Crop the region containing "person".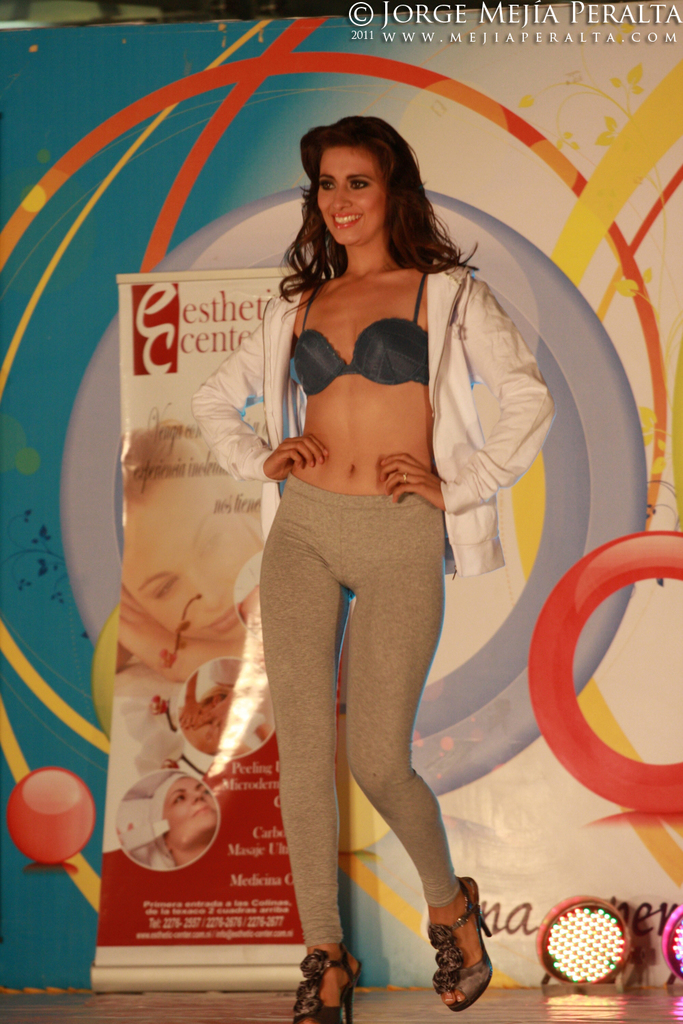
Crop region: 215 88 549 985.
